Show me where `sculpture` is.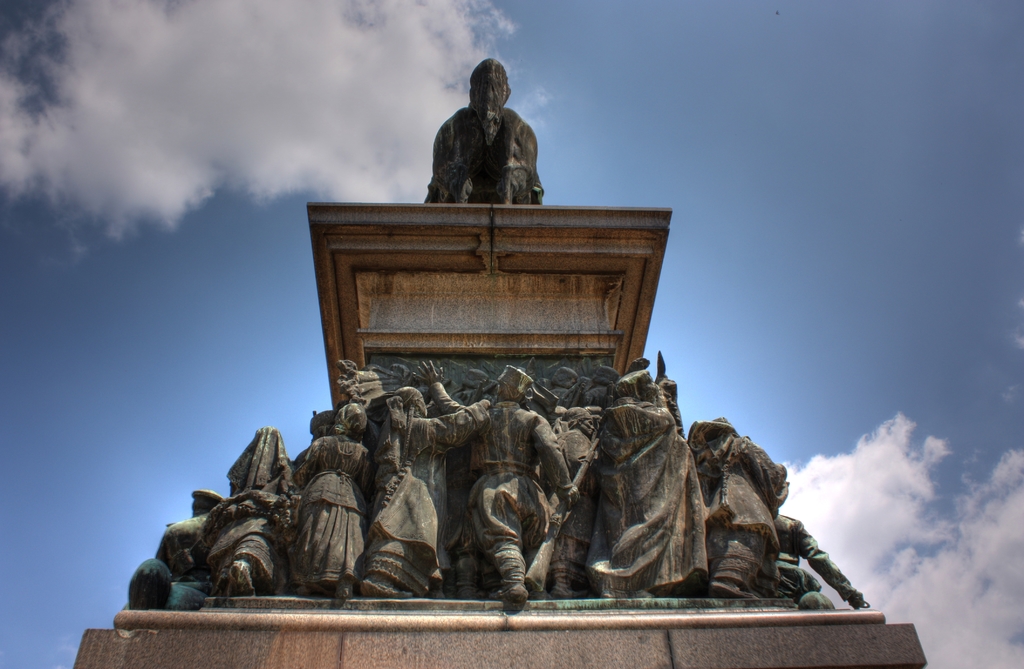
`sculpture` is at 774, 512, 866, 612.
